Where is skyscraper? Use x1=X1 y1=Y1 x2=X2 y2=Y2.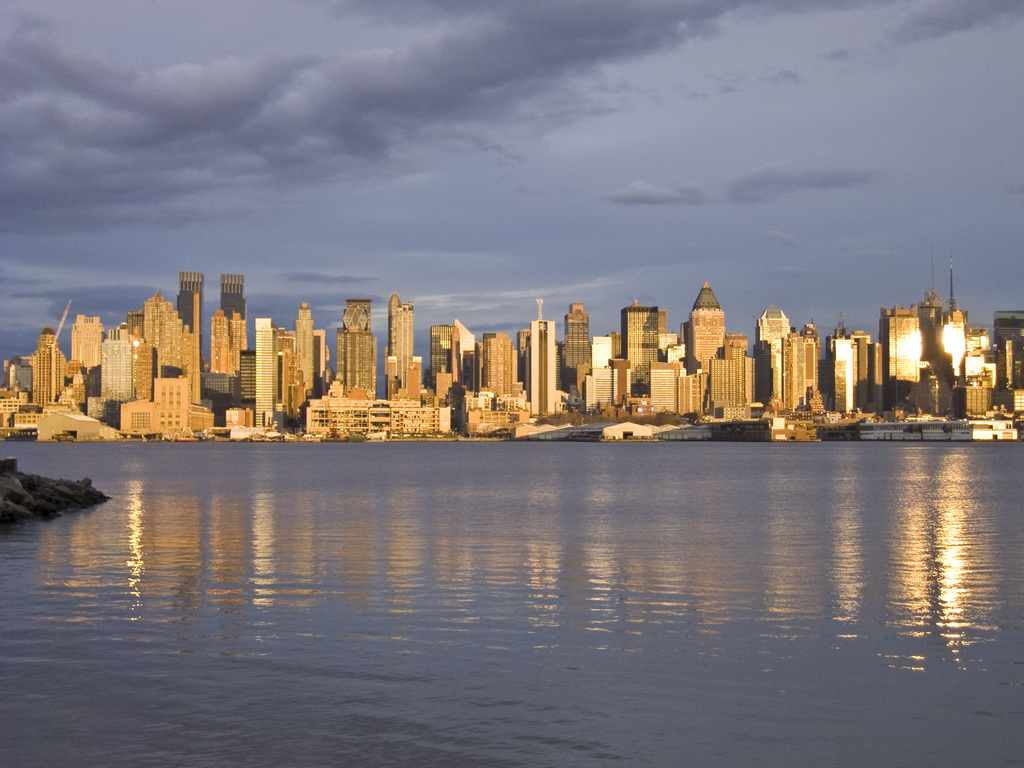
x1=381 y1=293 x2=421 y2=393.
